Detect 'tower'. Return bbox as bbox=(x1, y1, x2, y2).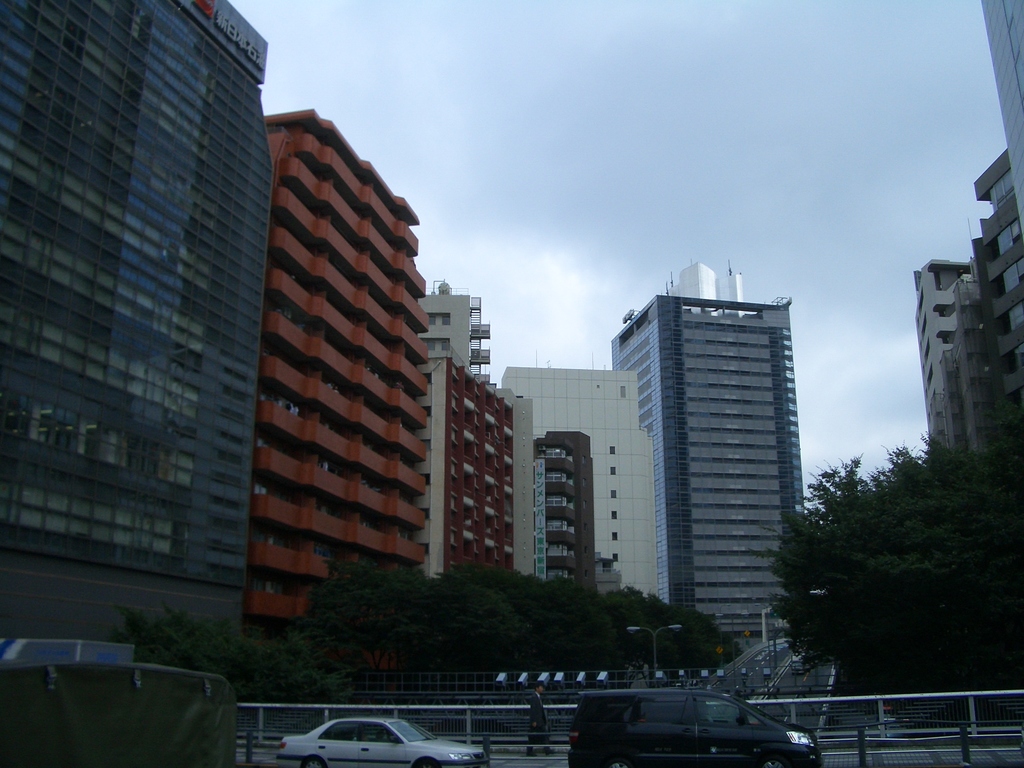
bbox=(613, 259, 806, 723).
